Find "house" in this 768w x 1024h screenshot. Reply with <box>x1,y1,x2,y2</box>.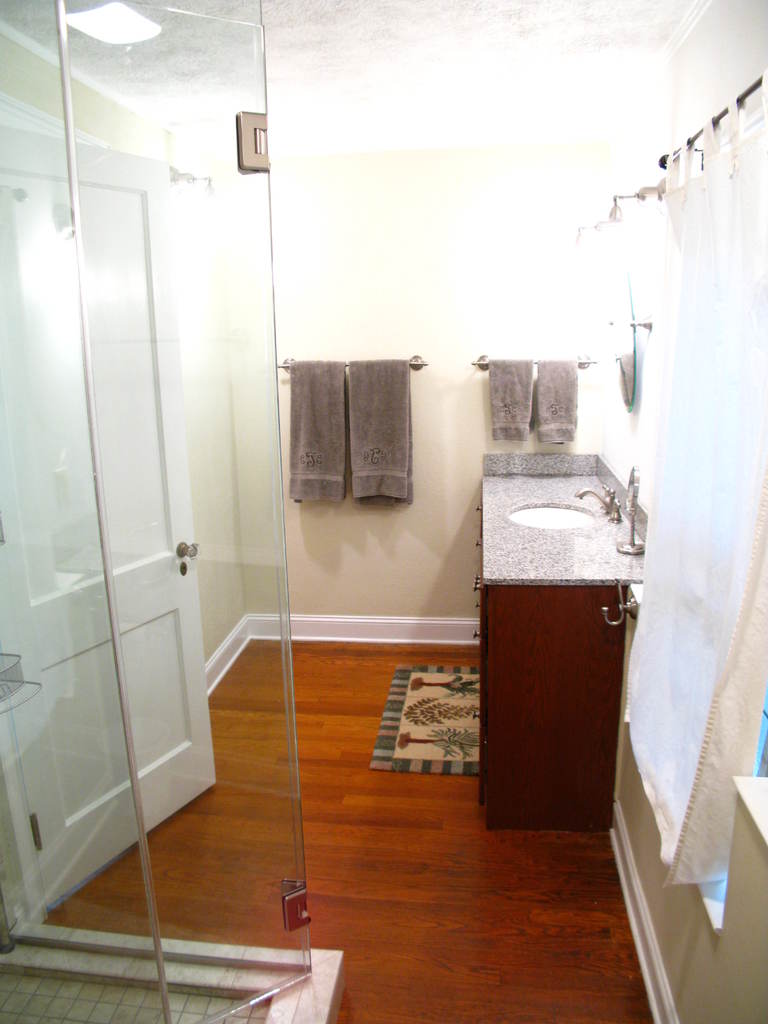
<box>0,0,767,1023</box>.
